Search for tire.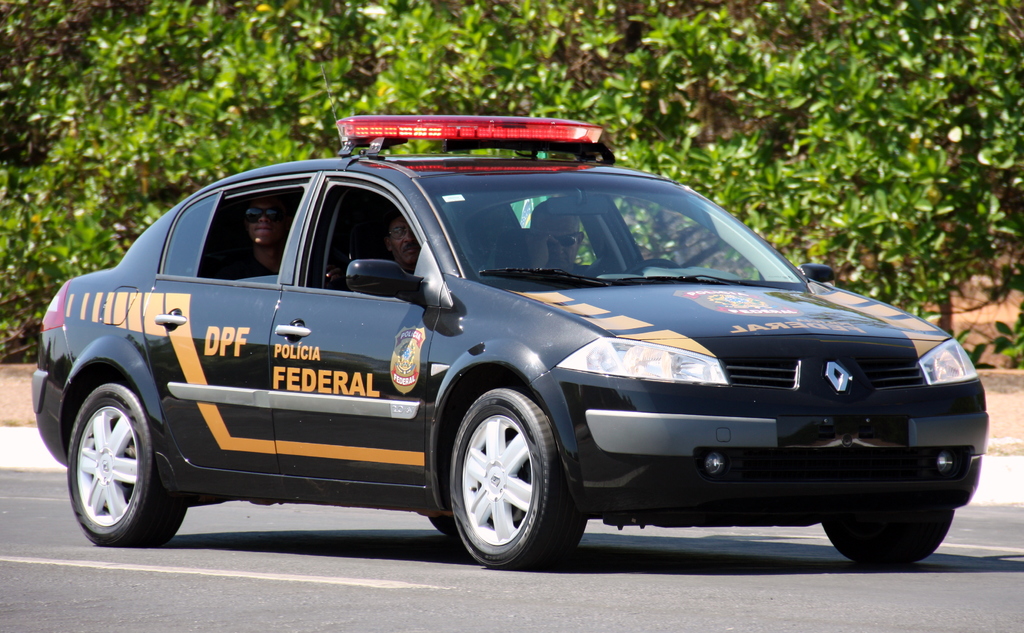
Found at <box>818,509,957,563</box>.
